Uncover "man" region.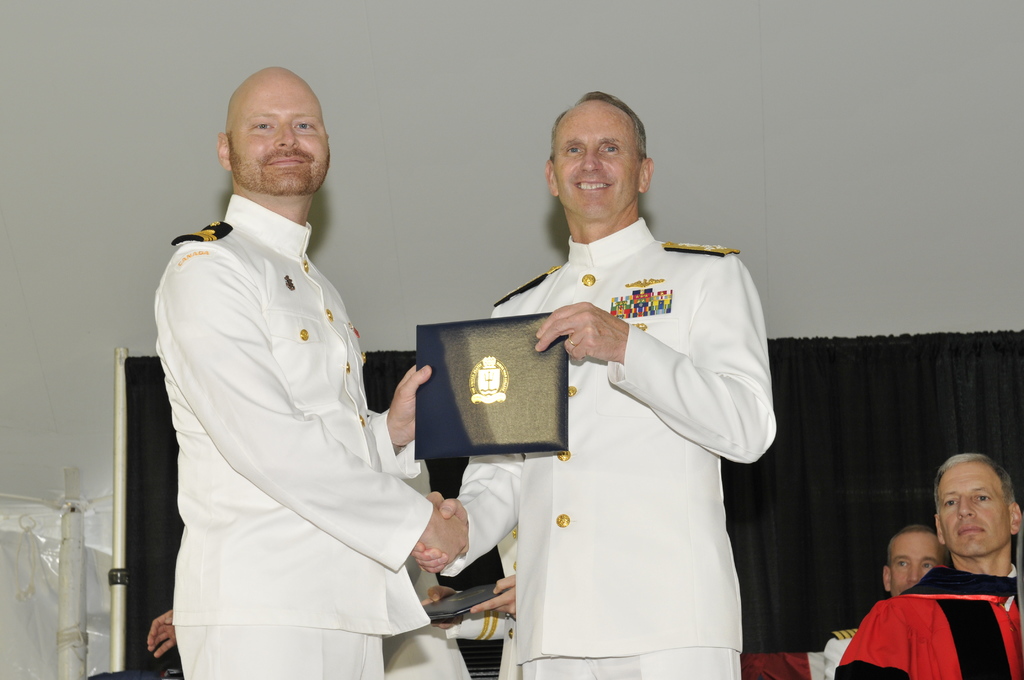
Uncovered: 156/61/474/679.
